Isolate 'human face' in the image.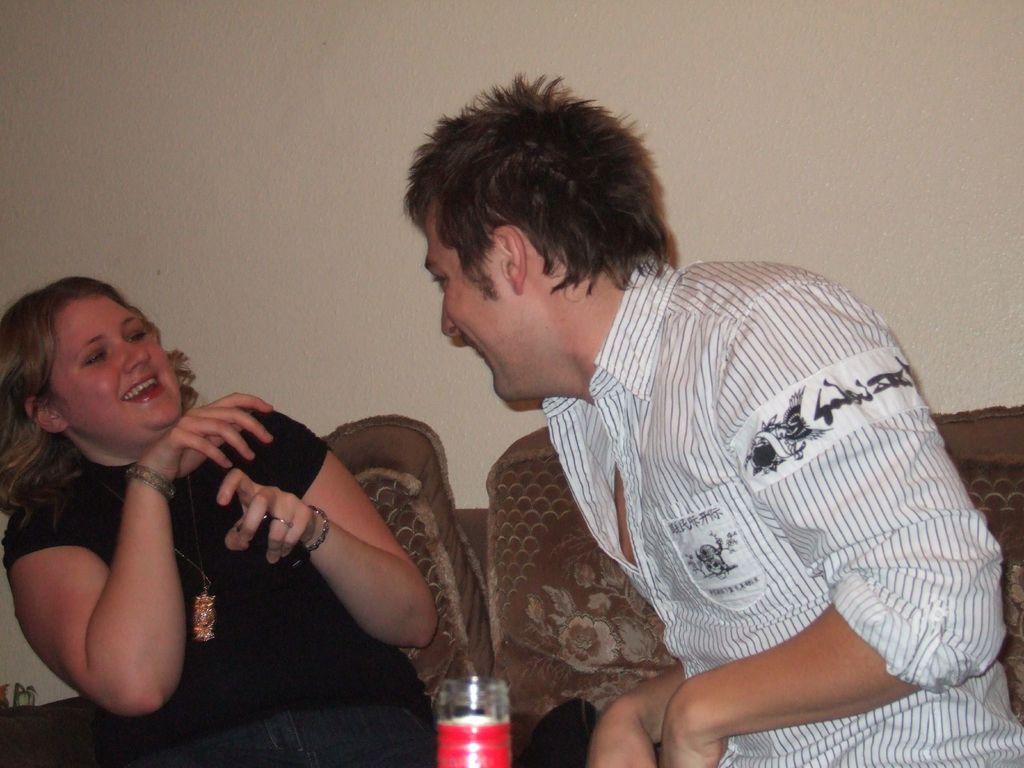
Isolated region: [left=55, top=299, right=178, bottom=442].
